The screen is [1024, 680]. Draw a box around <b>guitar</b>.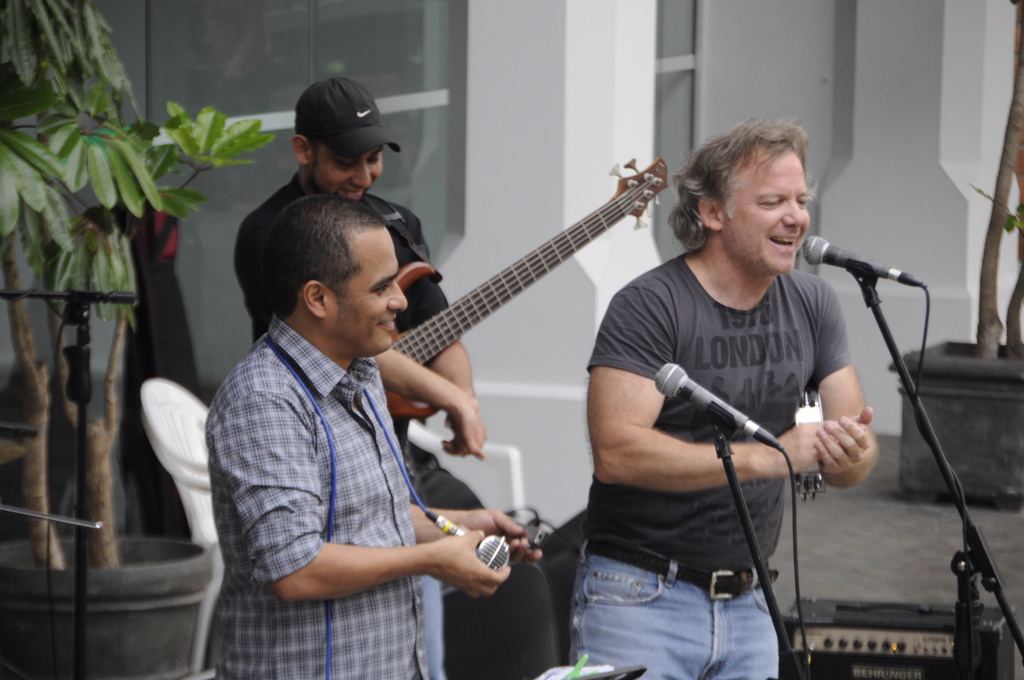
[380,161,672,423].
